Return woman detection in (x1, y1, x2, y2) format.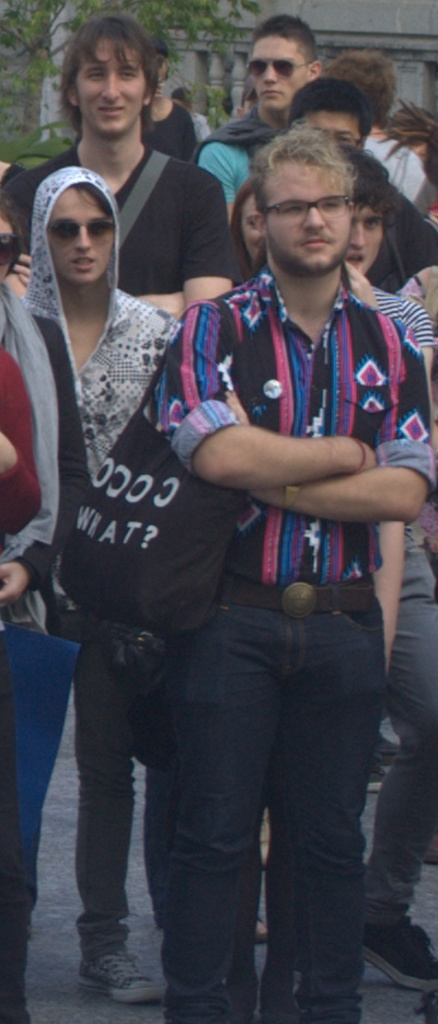
(0, 163, 195, 1013).
